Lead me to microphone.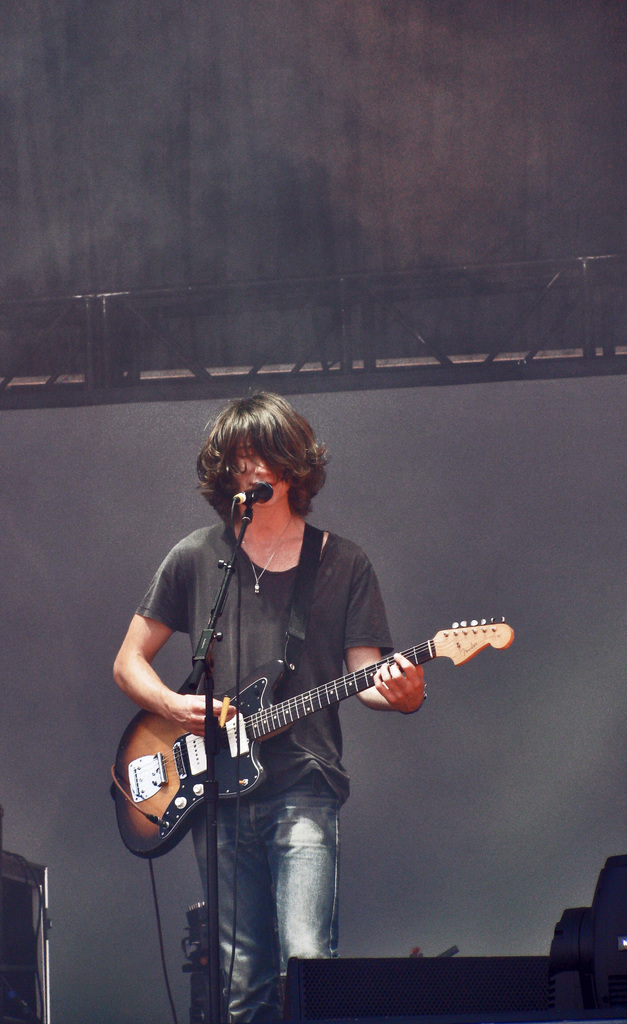
Lead to detection(233, 476, 270, 504).
